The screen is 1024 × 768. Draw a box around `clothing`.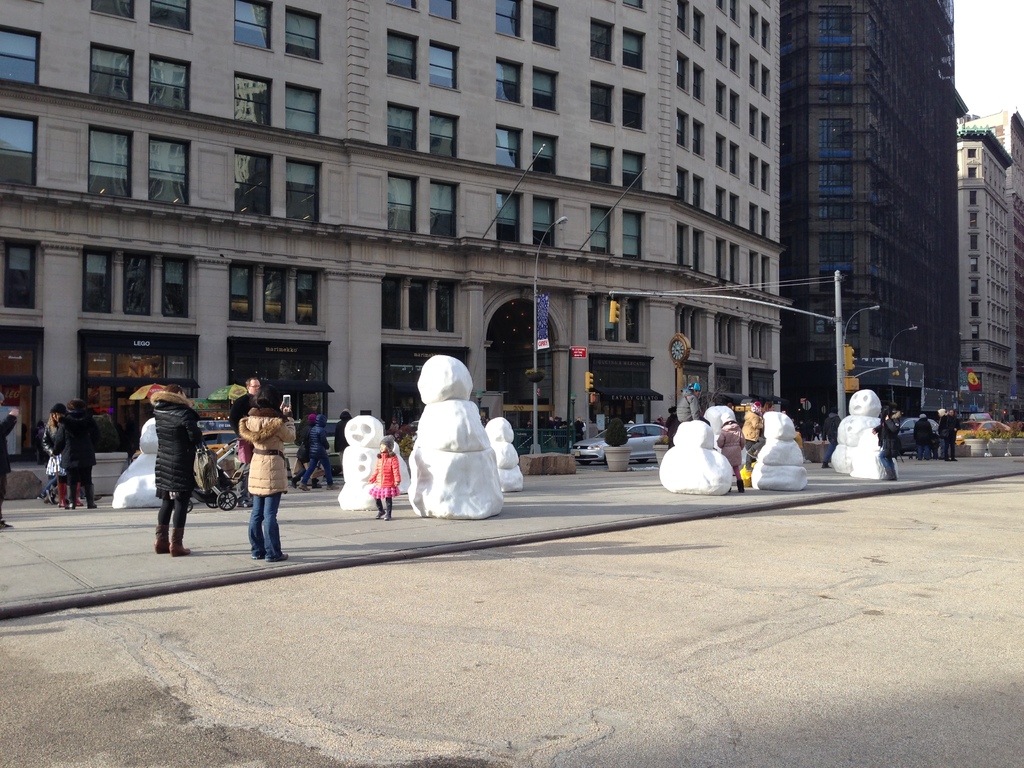
(left=717, top=424, right=747, bottom=474).
